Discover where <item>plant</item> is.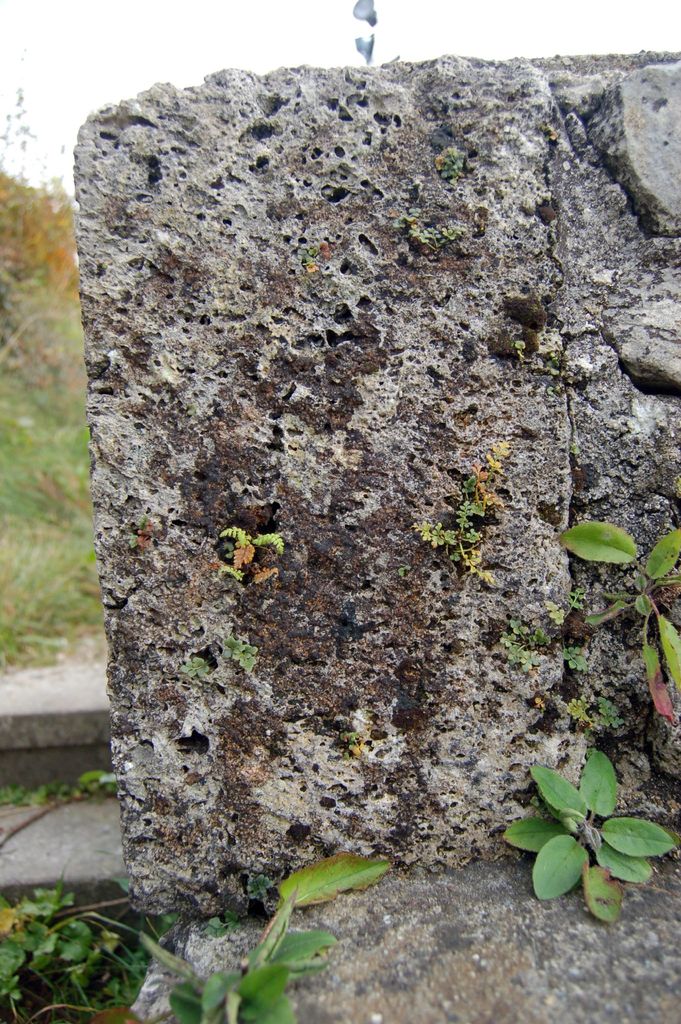
Discovered at region(170, 632, 252, 685).
